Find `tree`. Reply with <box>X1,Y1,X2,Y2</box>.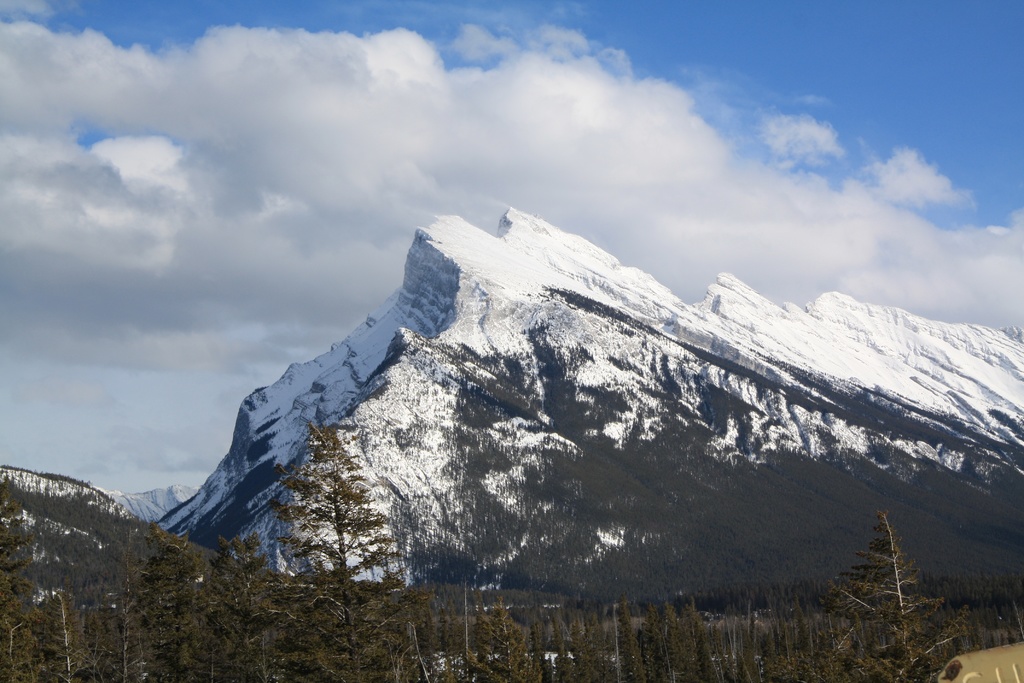
<box>826,512,956,682</box>.
